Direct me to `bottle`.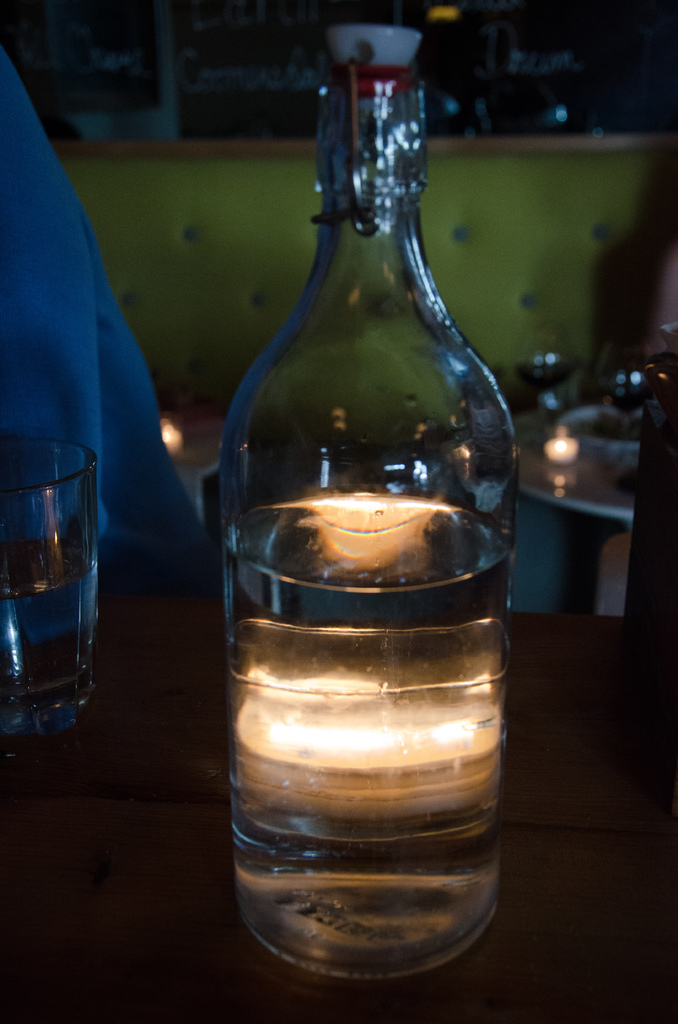
Direction: Rect(206, 23, 515, 973).
